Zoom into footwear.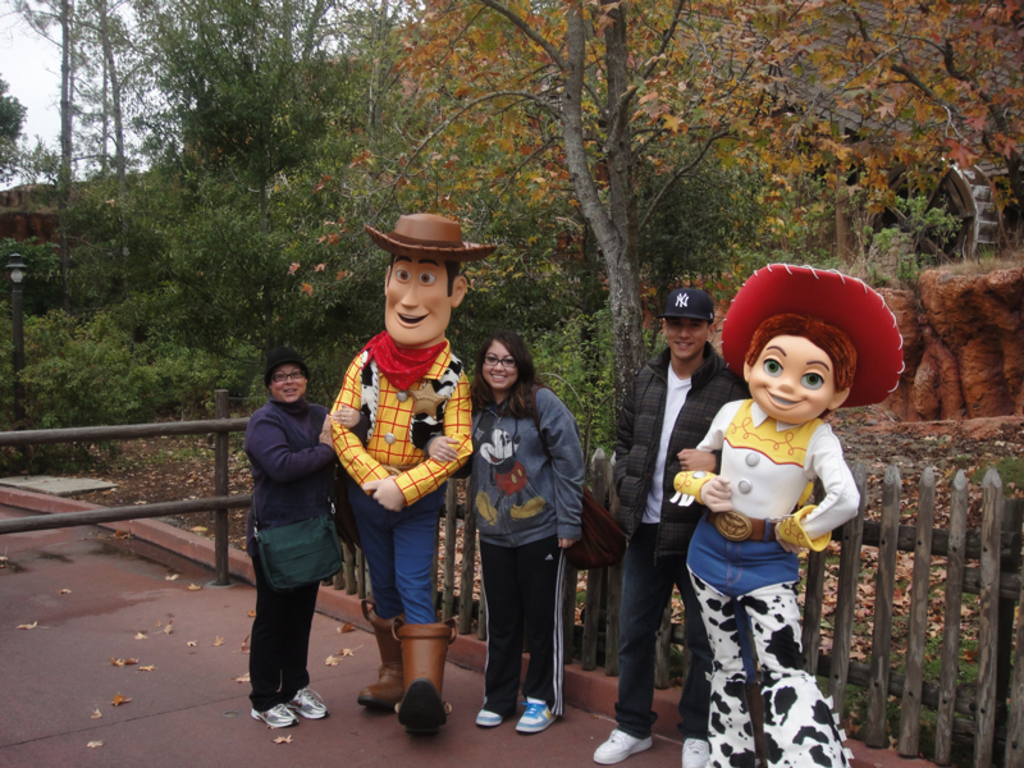
Zoom target: x1=355, y1=594, x2=408, y2=709.
